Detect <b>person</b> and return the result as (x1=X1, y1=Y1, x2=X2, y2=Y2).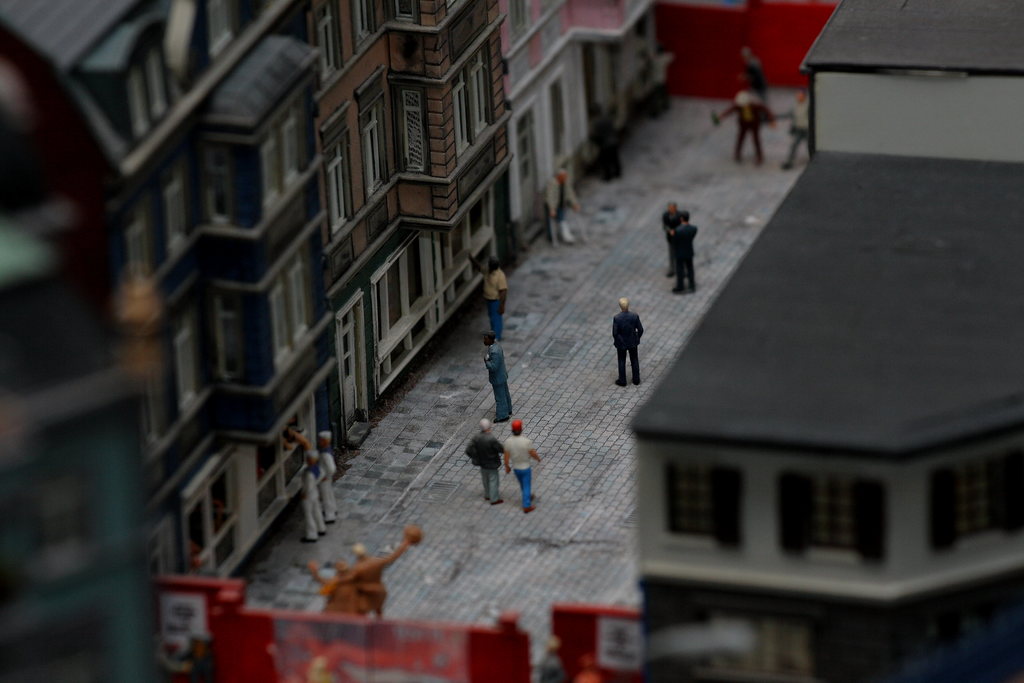
(x1=508, y1=420, x2=534, y2=511).
